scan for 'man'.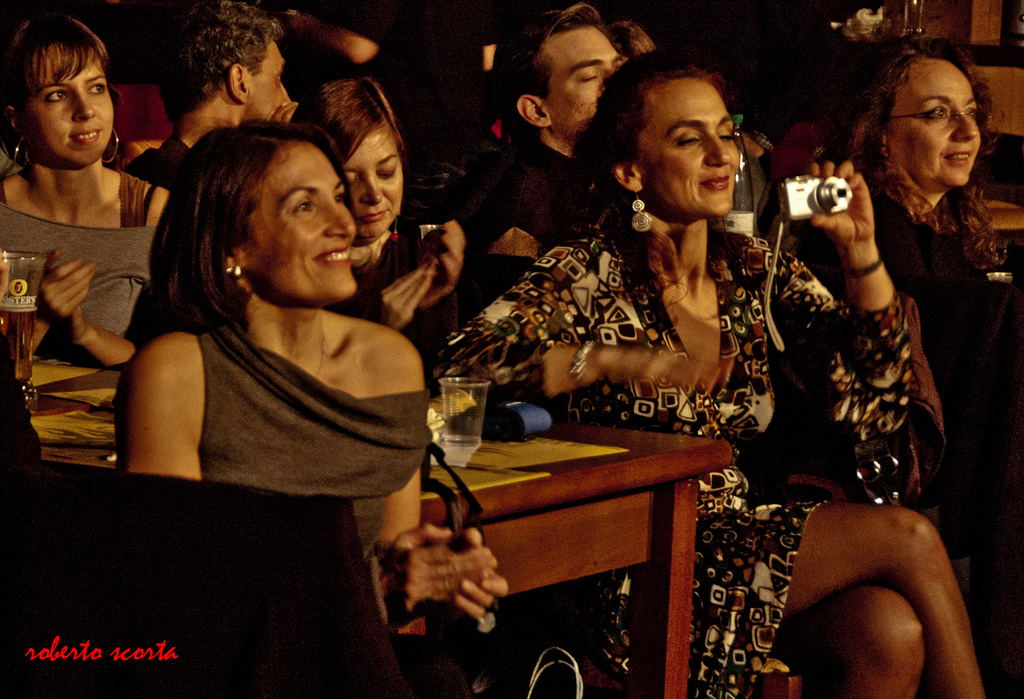
Scan result: box=[451, 0, 625, 319].
